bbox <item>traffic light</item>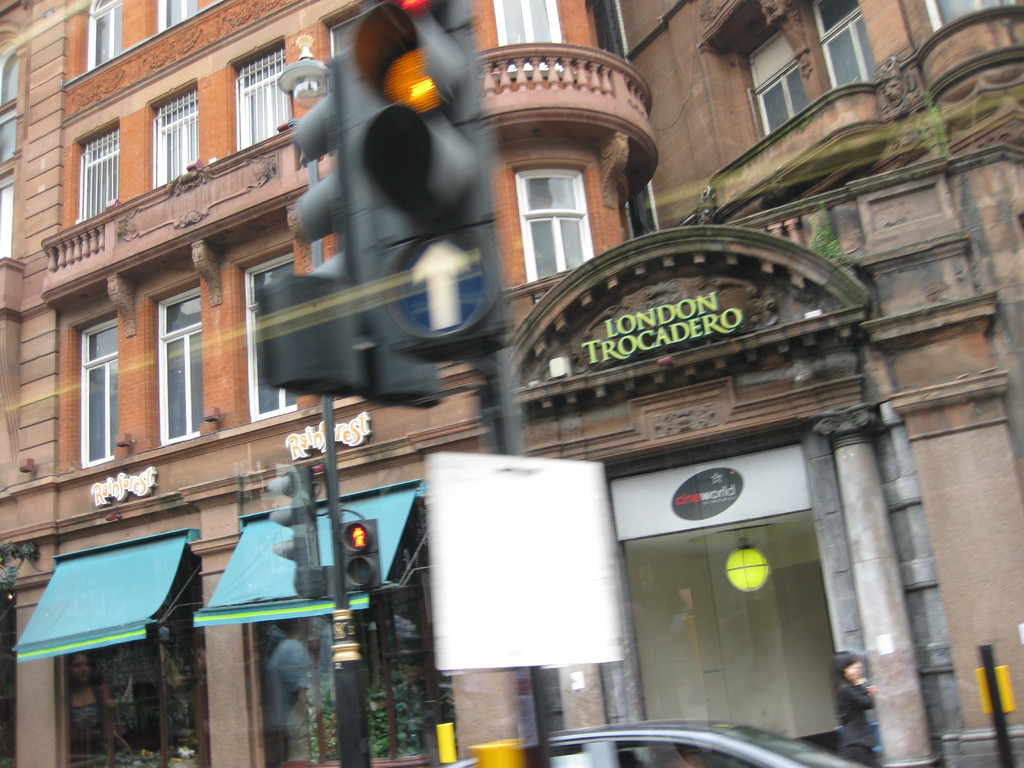
box=[266, 467, 324, 601]
